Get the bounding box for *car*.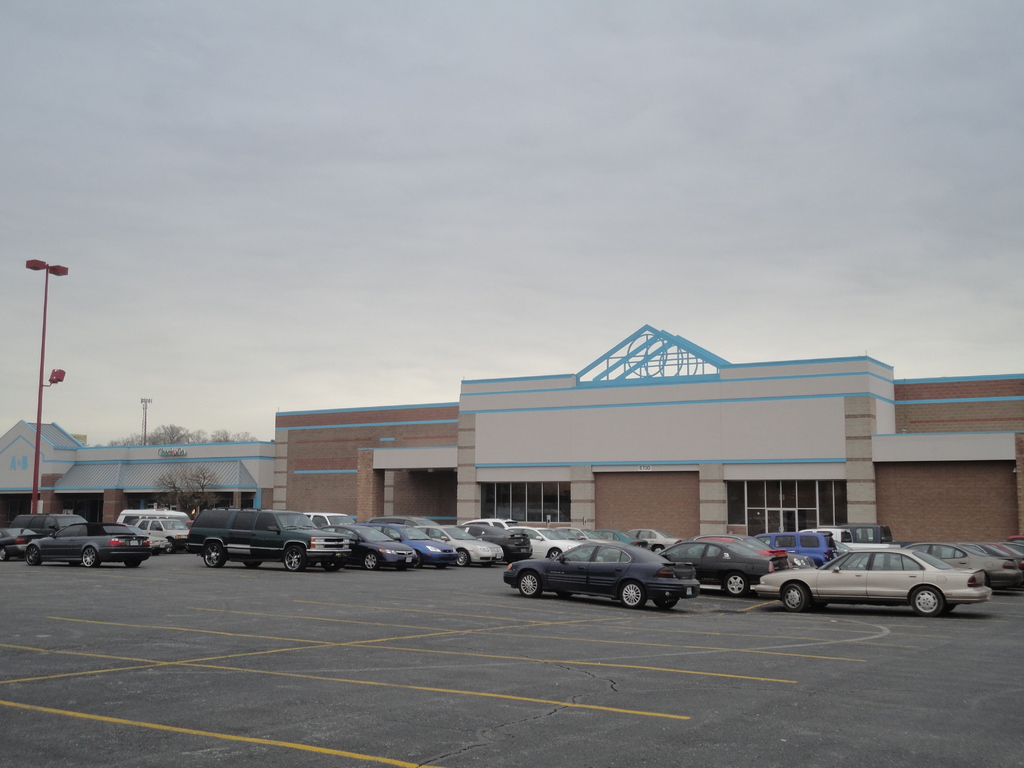
{"left": 625, "top": 526, "right": 675, "bottom": 552}.
